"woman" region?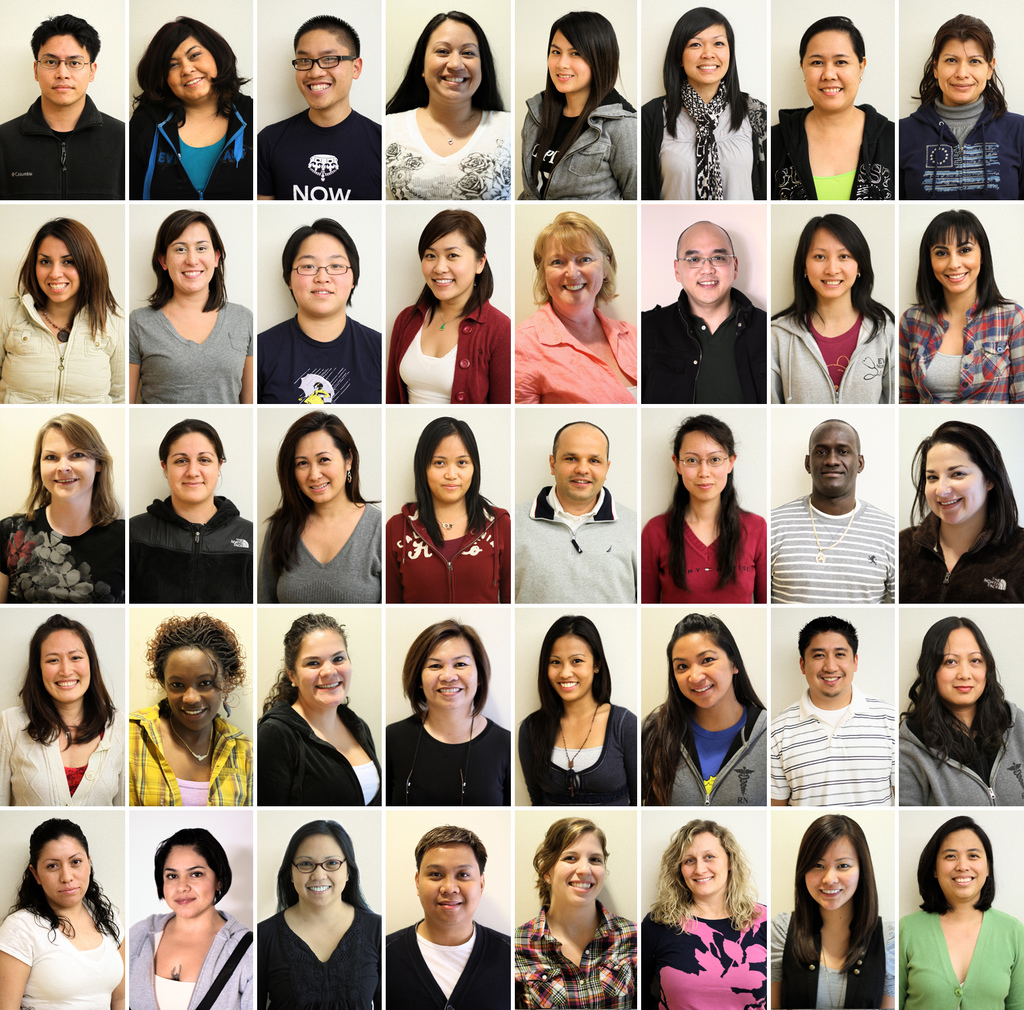
[x1=767, y1=7, x2=900, y2=205]
